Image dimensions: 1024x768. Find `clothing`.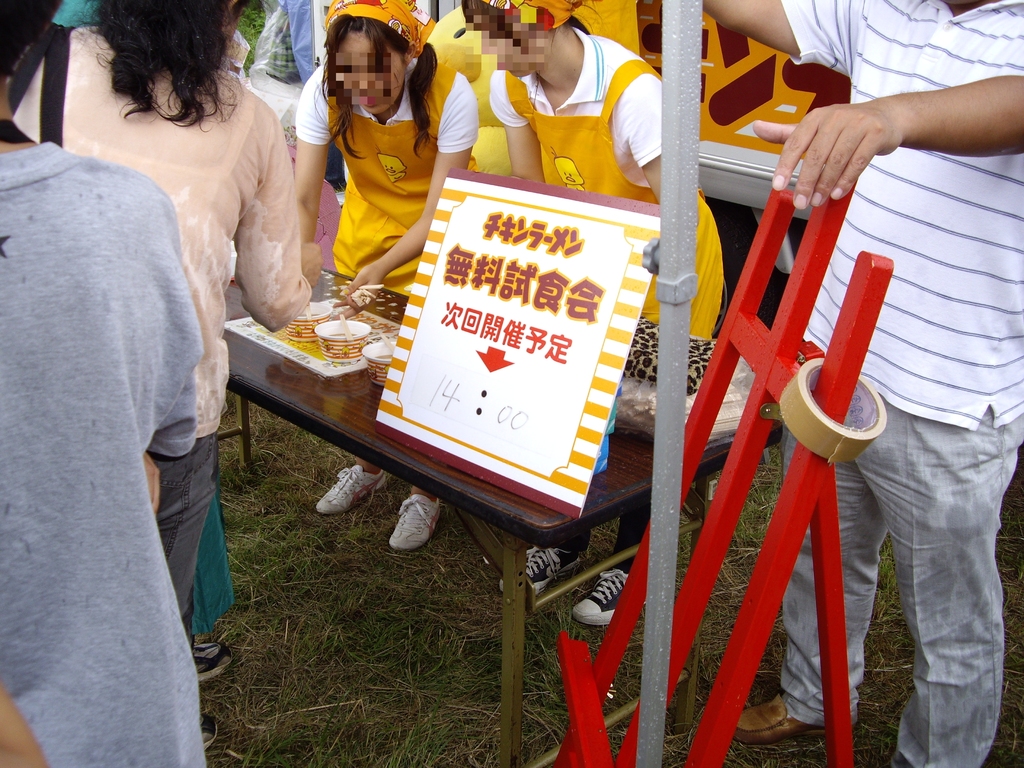
bbox=(5, 20, 316, 614).
